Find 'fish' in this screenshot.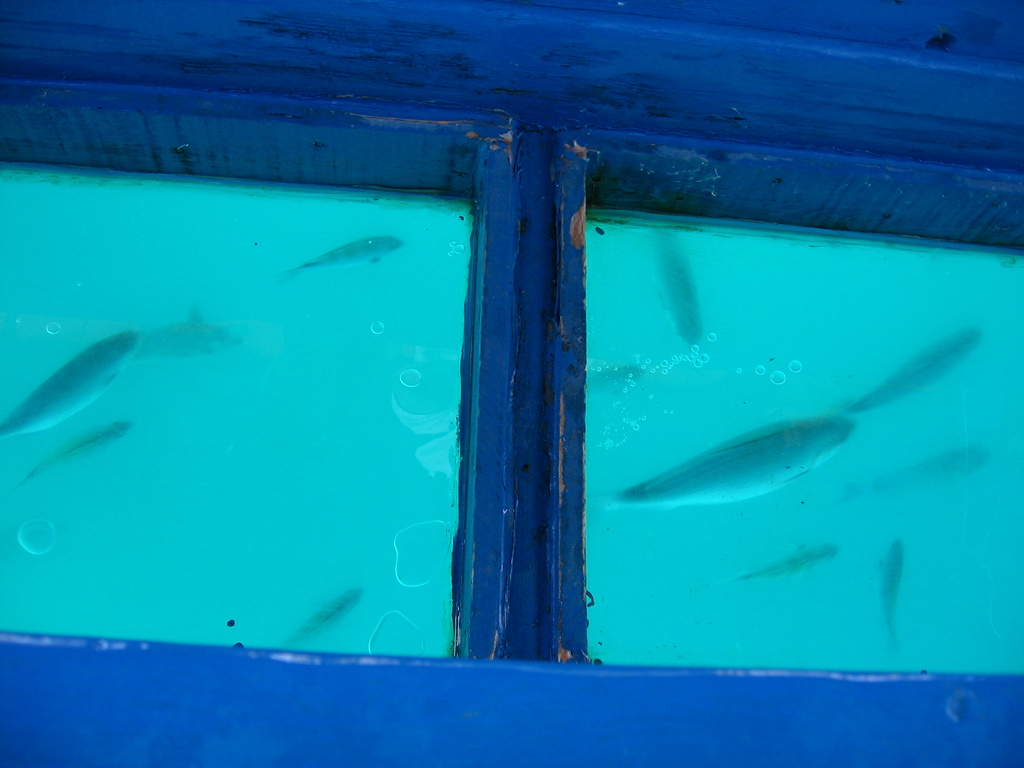
The bounding box for 'fish' is bbox(731, 541, 837, 582).
